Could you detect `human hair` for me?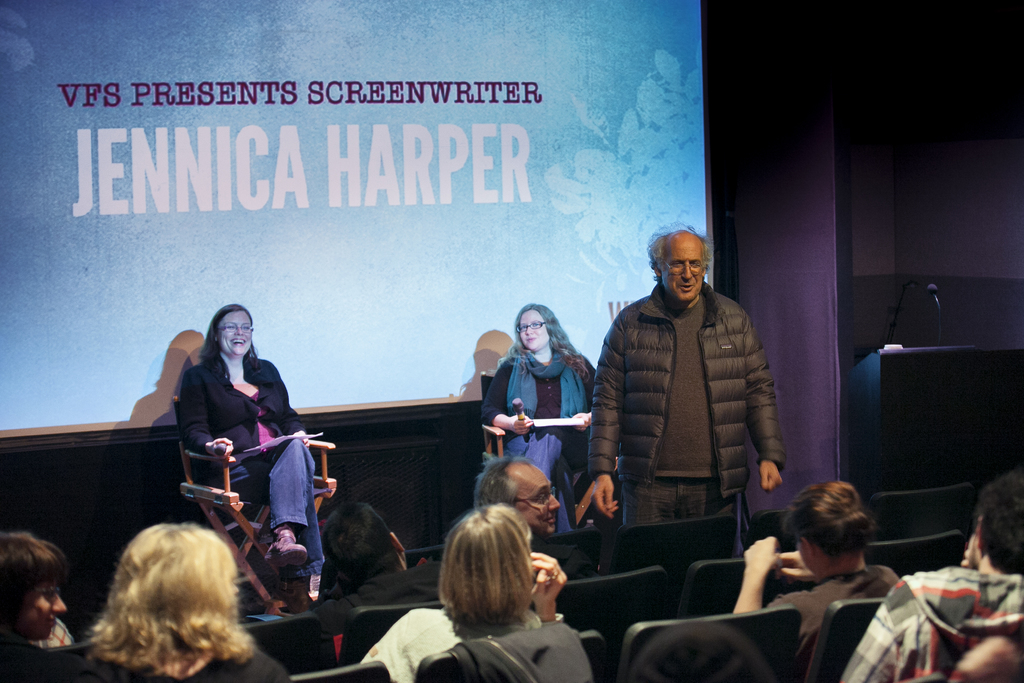
Detection result: BBox(641, 219, 714, 277).
